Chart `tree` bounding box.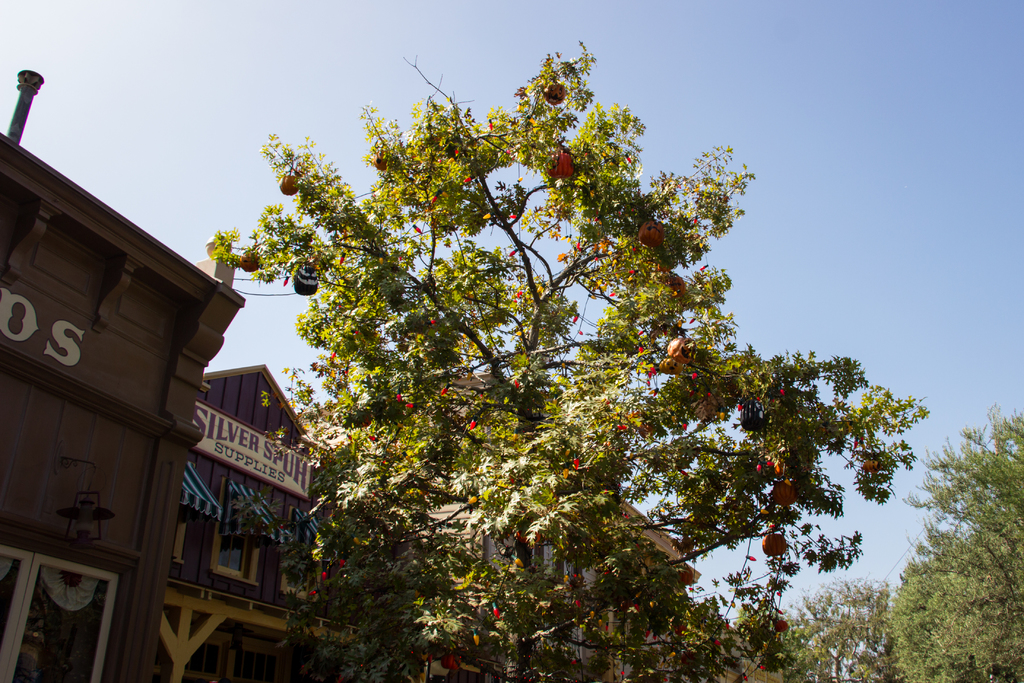
Charted: l=765, t=575, r=900, b=682.
